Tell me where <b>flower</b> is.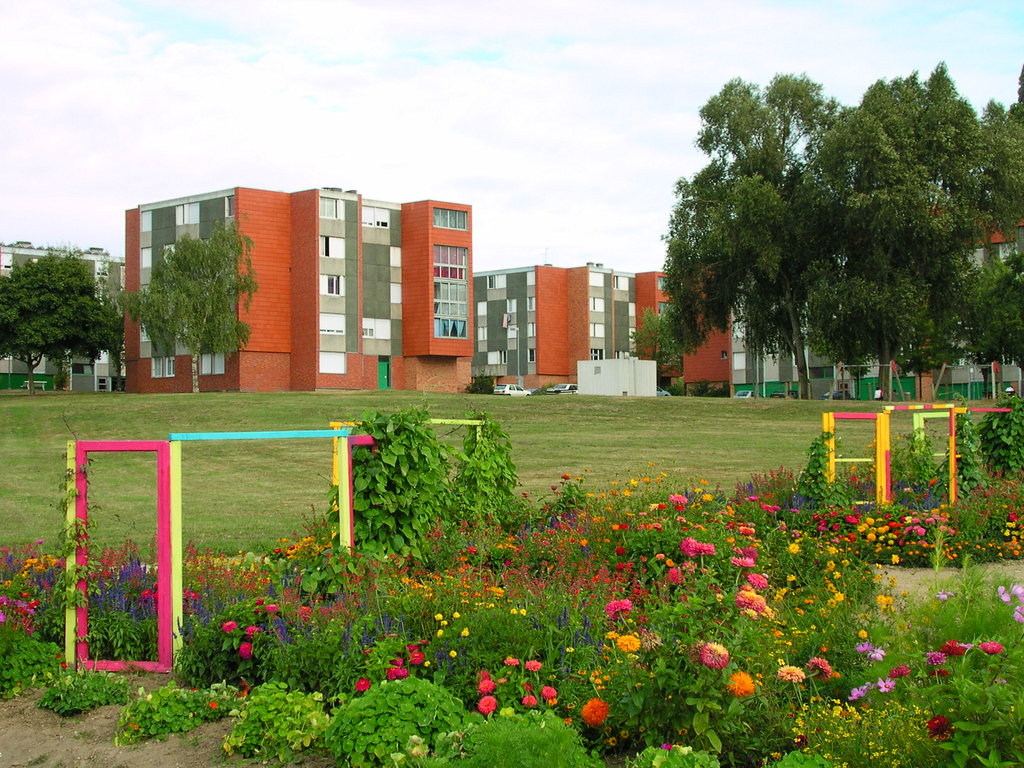
<b>flower</b> is at l=479, t=694, r=495, b=715.
